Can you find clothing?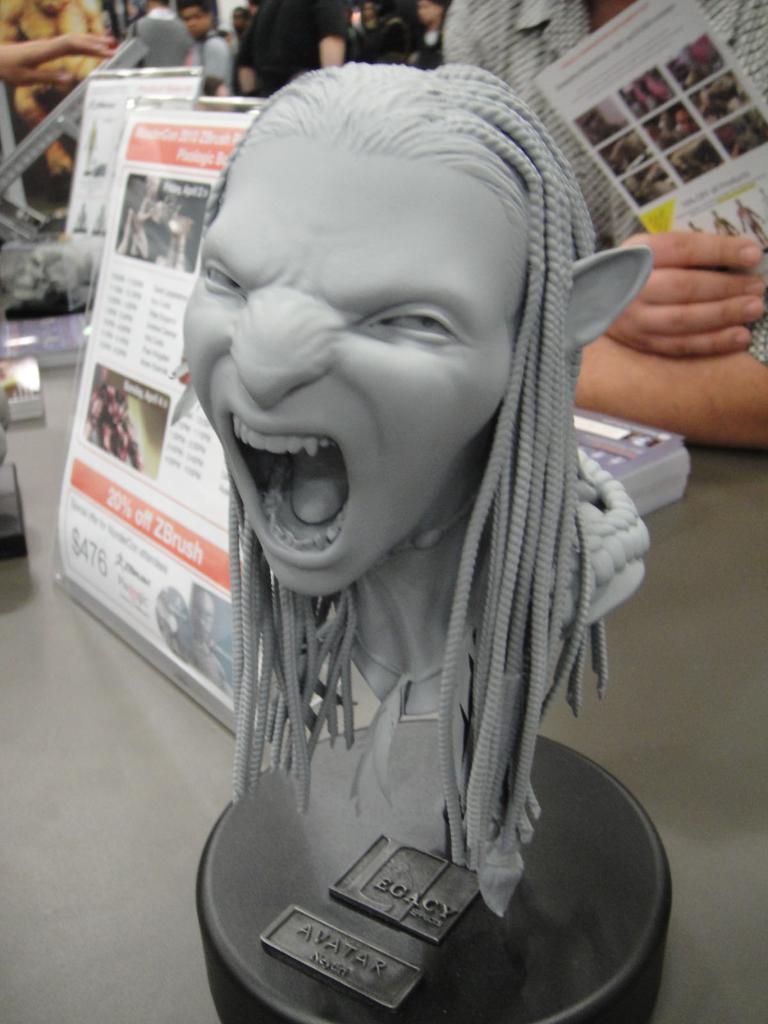
Yes, bounding box: 196, 29, 232, 92.
